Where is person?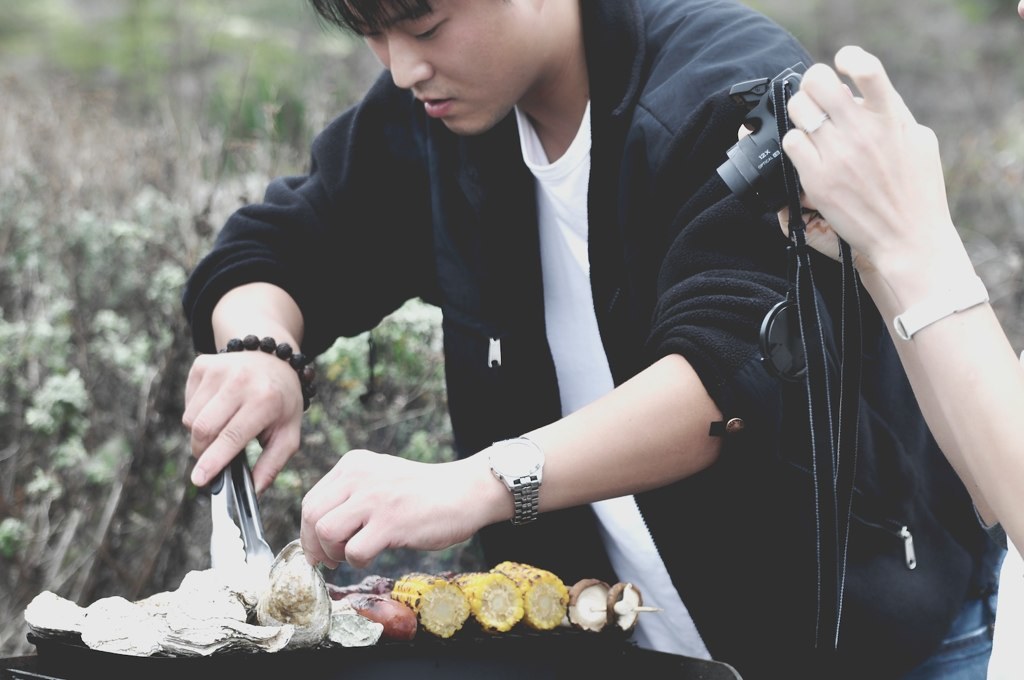
x1=164 y1=0 x2=1000 y2=679.
